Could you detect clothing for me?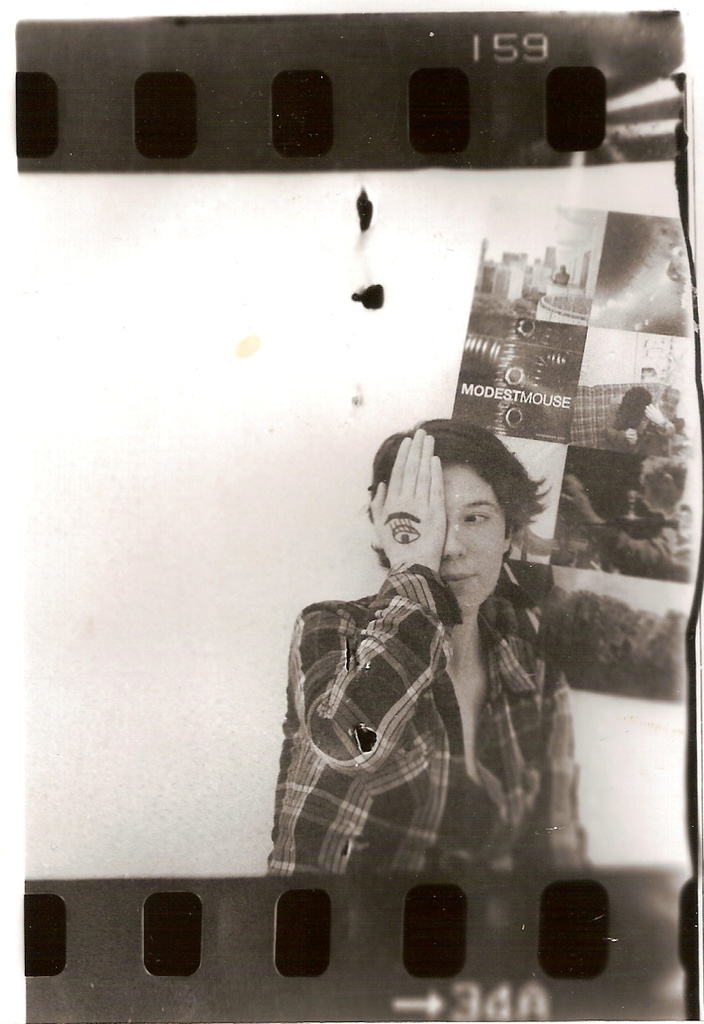
Detection result: Rect(597, 505, 695, 585).
